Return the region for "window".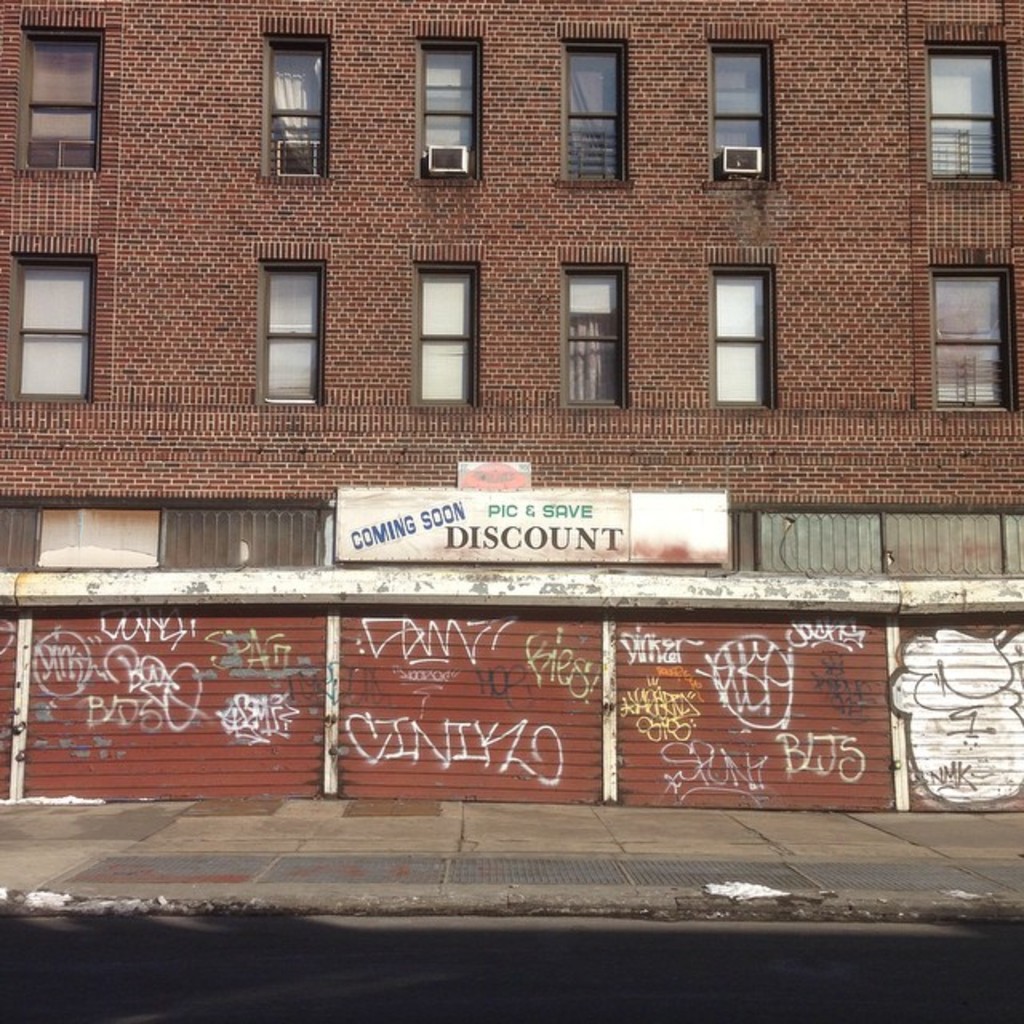
3,251,96,400.
